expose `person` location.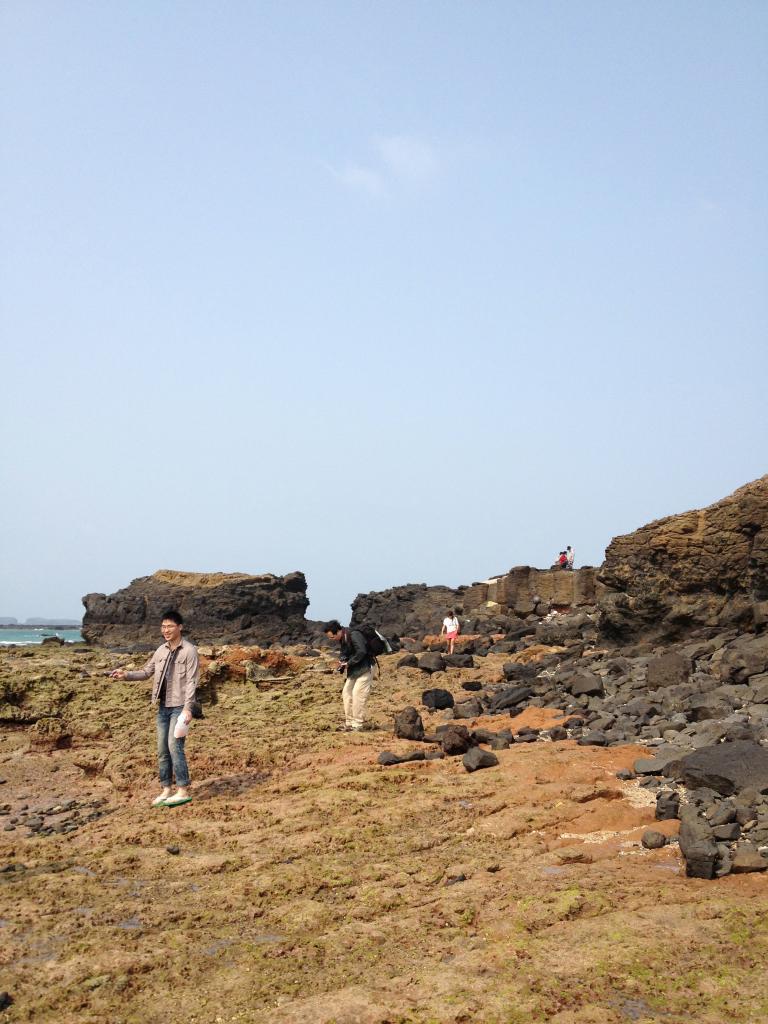
Exposed at x1=119, y1=617, x2=200, y2=815.
